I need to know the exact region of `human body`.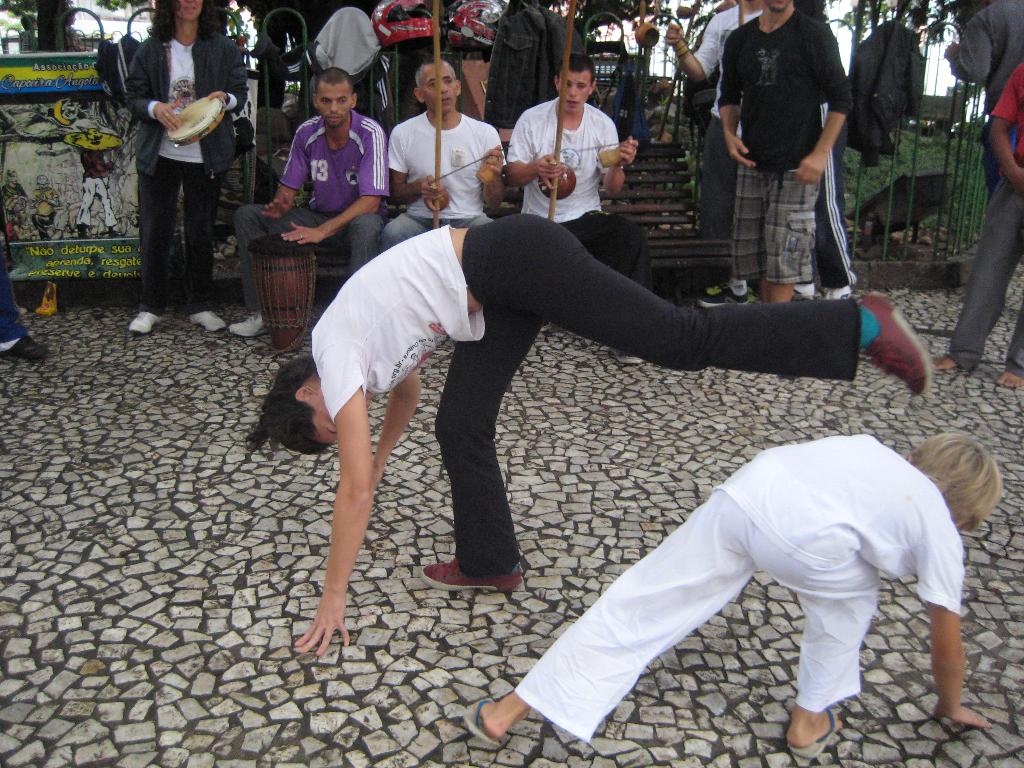
Region: rect(386, 54, 501, 246).
